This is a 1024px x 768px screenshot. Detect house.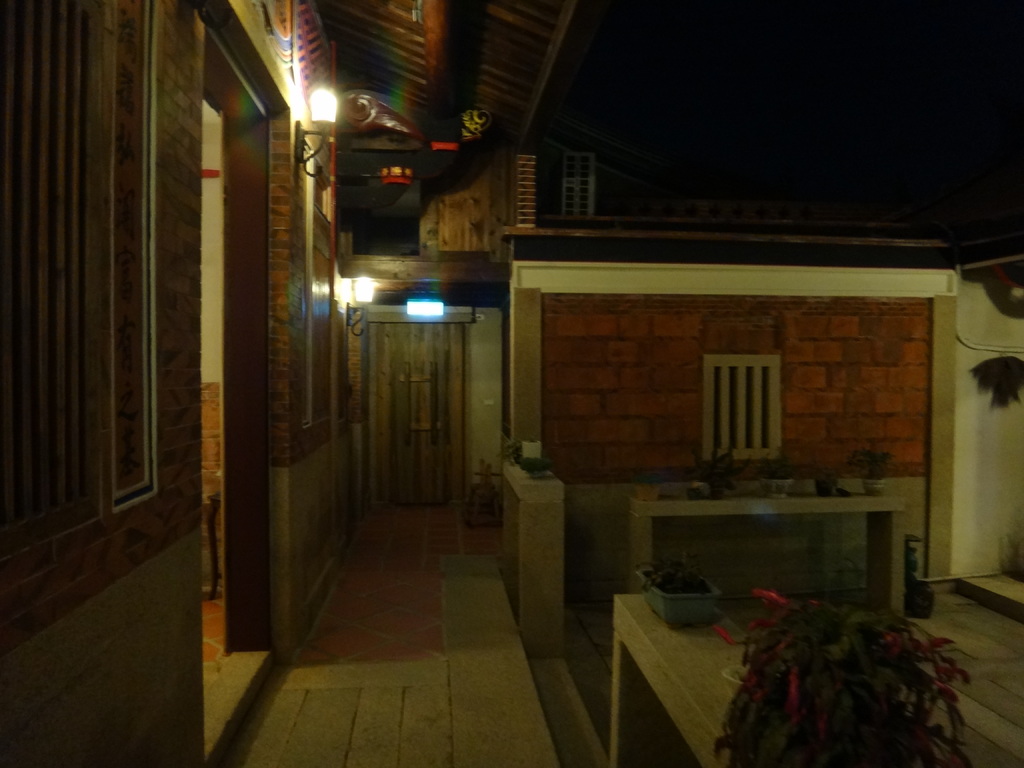
bbox(0, 0, 1023, 767).
